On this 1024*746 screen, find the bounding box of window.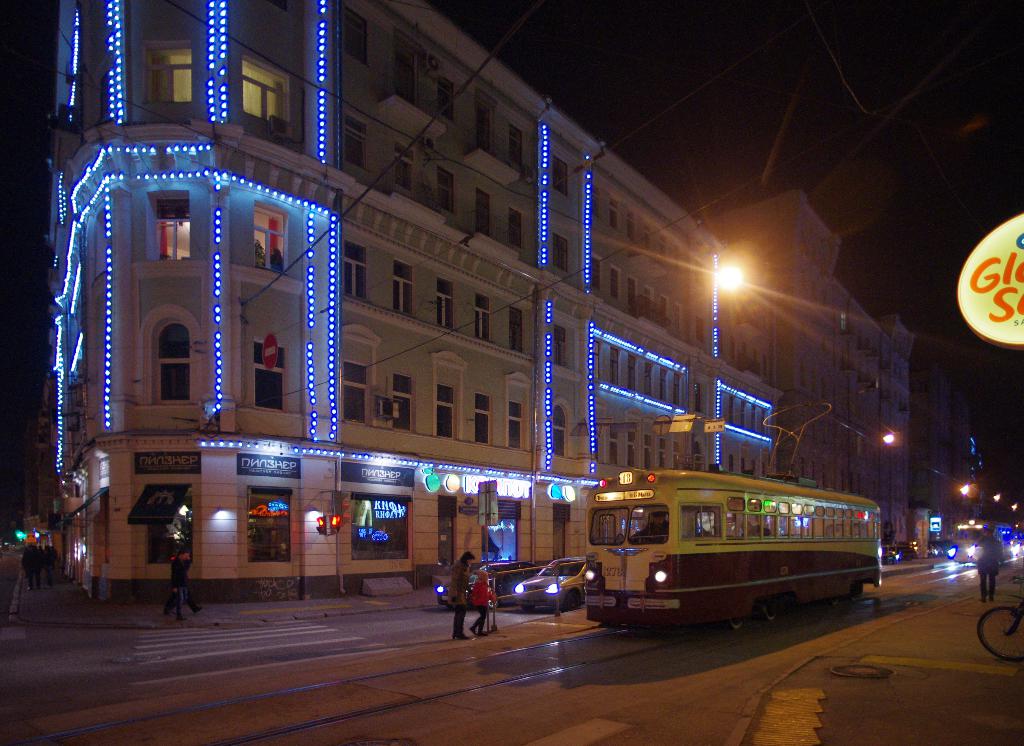
Bounding box: 614:270:621:299.
